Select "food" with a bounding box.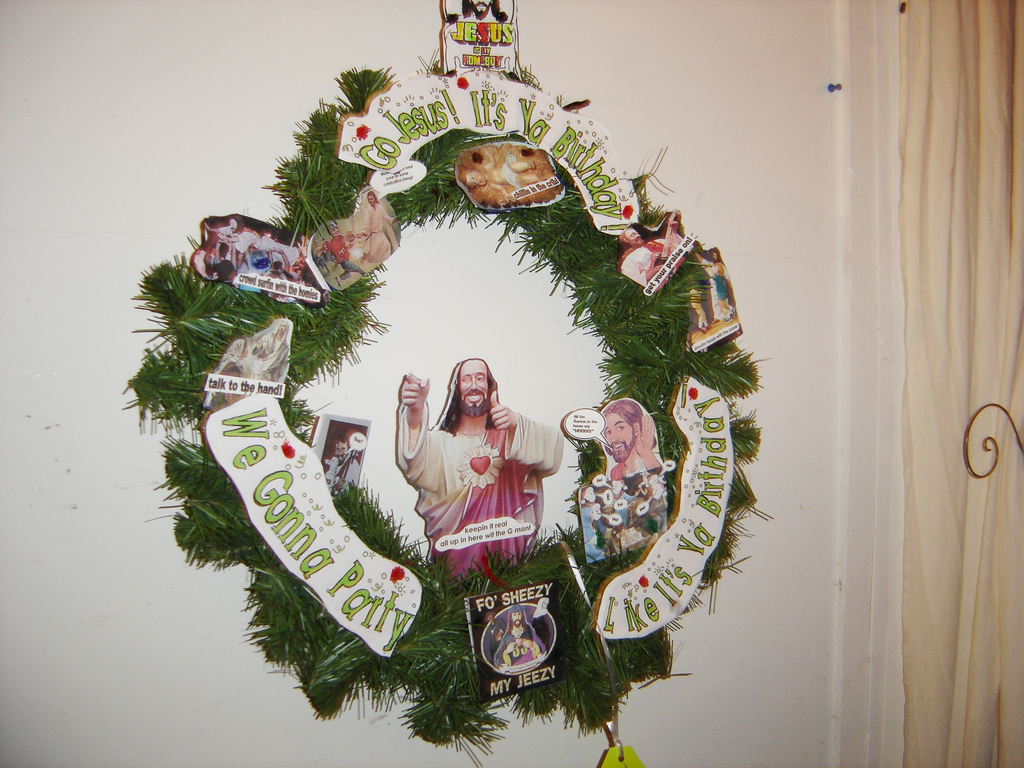
[450, 128, 572, 205].
